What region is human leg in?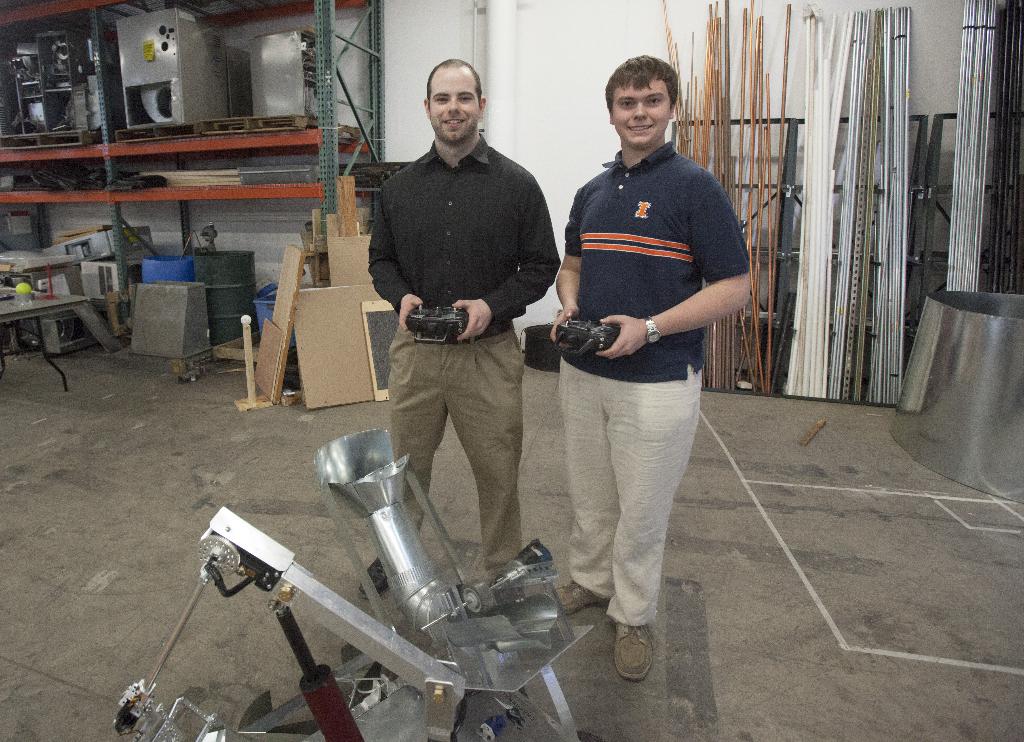
<region>445, 335, 529, 599</region>.
